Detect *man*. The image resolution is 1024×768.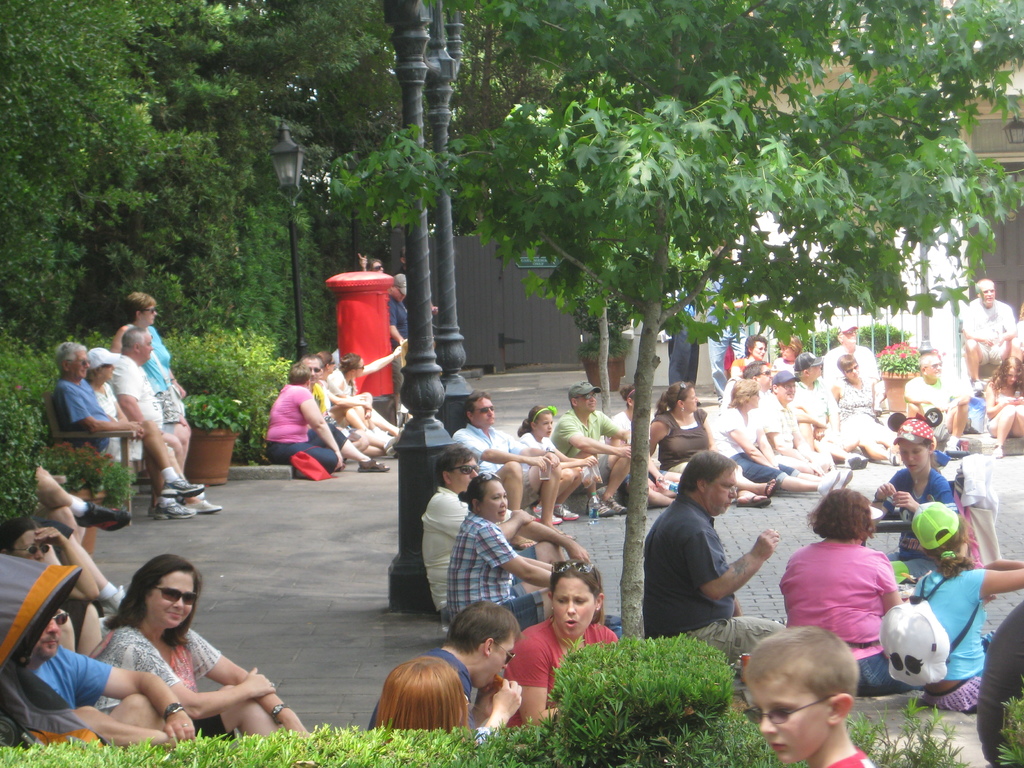
297 356 390 474.
